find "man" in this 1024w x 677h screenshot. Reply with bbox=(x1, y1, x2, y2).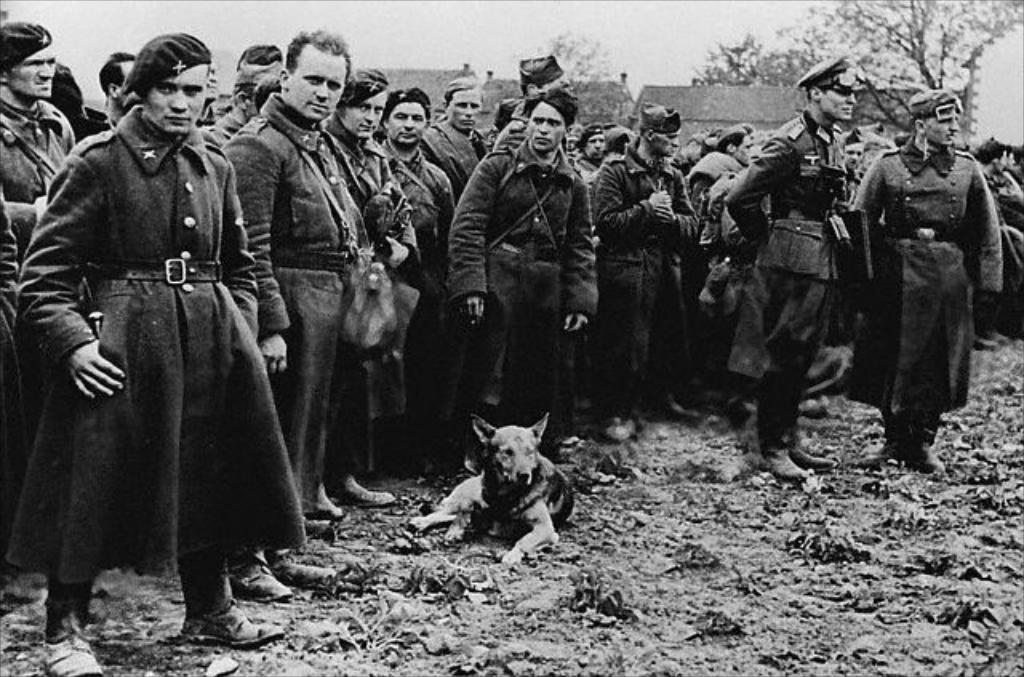
bbox=(426, 77, 493, 208).
